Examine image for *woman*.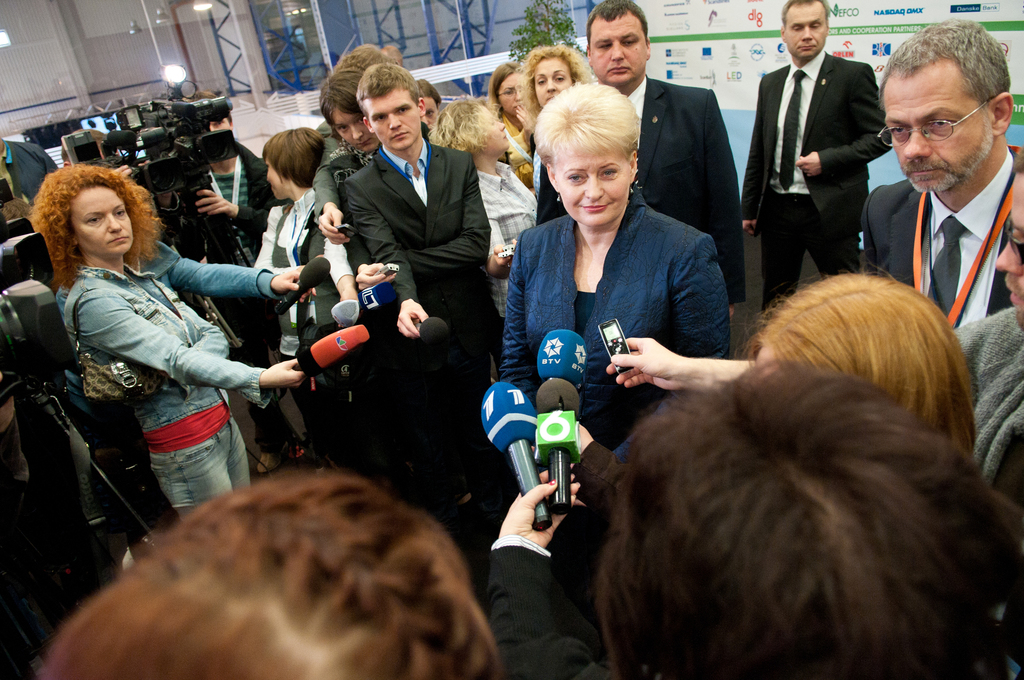
Examination result: x1=429 y1=102 x2=540 y2=355.
